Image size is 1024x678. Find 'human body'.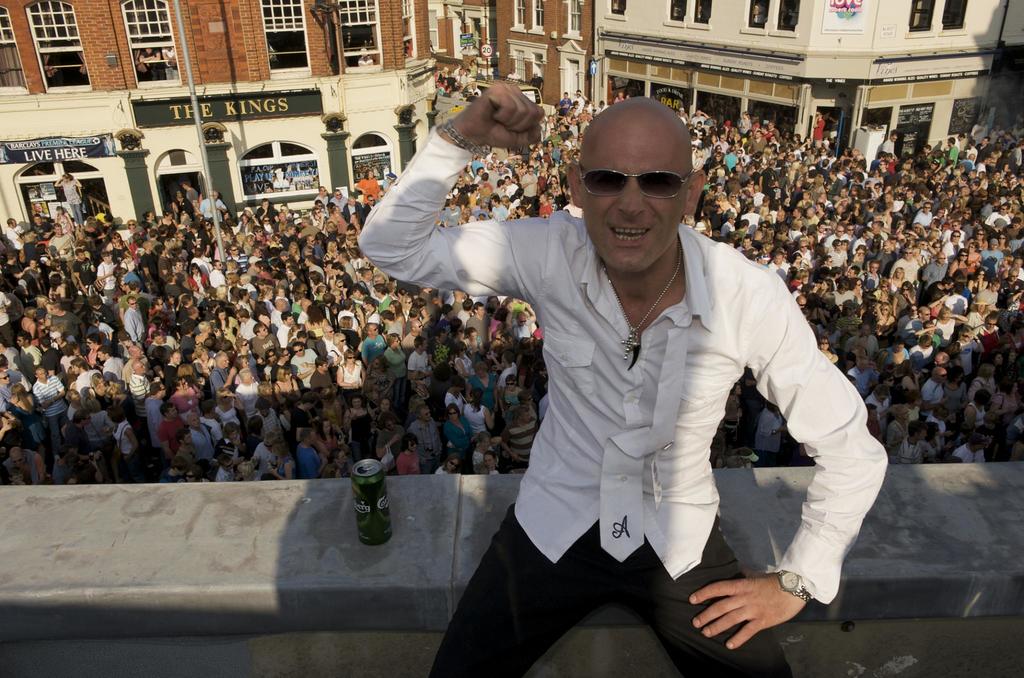
<bbox>186, 414, 216, 455</bbox>.
